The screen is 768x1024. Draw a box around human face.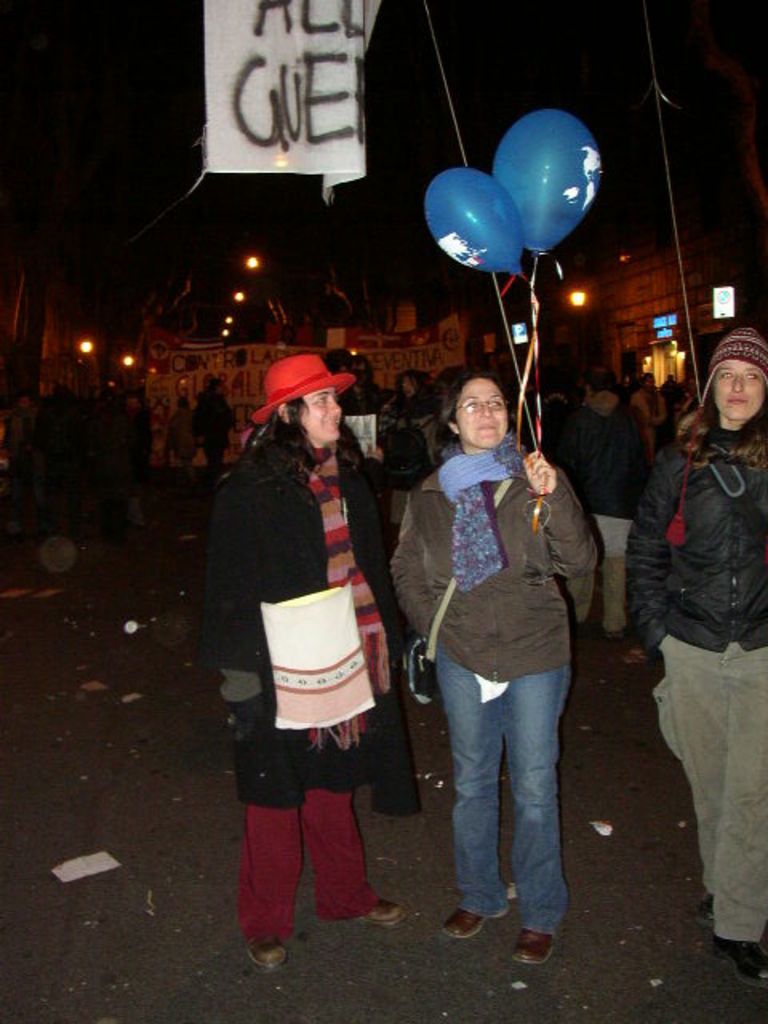
<bbox>456, 378, 506, 446</bbox>.
